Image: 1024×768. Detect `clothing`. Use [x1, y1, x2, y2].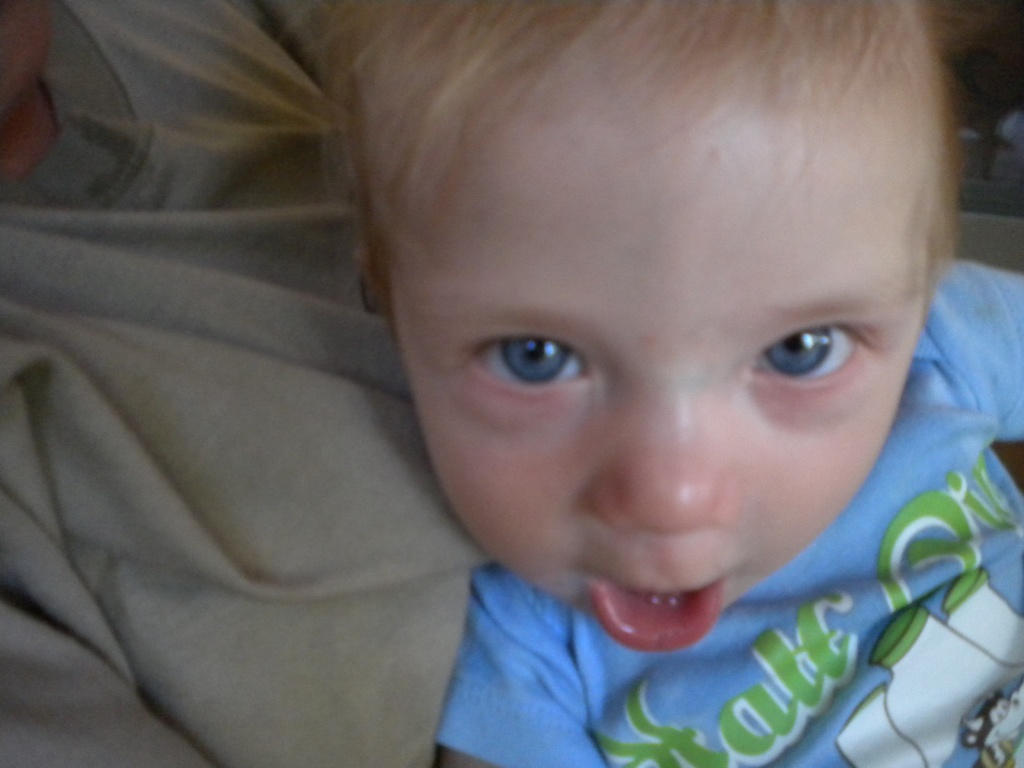
[433, 255, 1023, 767].
